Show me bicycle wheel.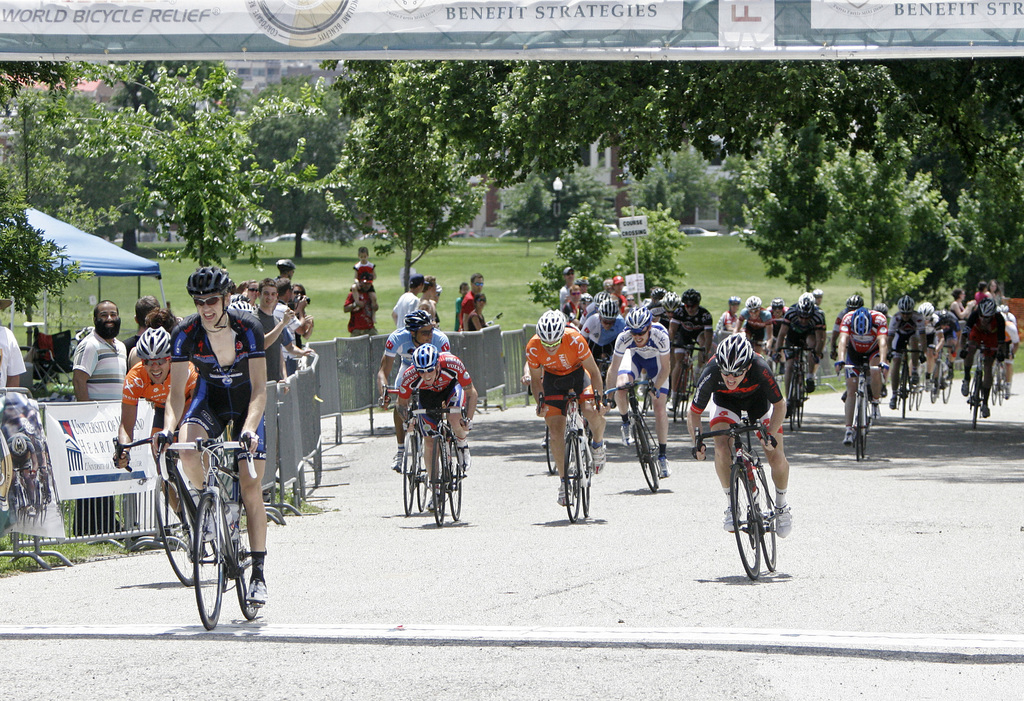
bicycle wheel is here: rect(909, 378, 912, 412).
